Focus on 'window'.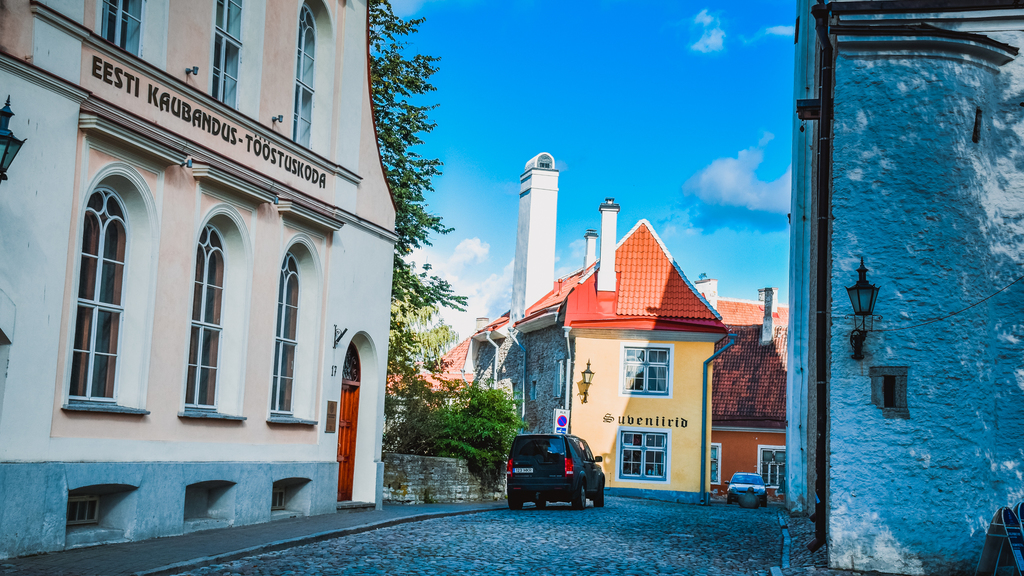
Focused at 265/235/317/424.
